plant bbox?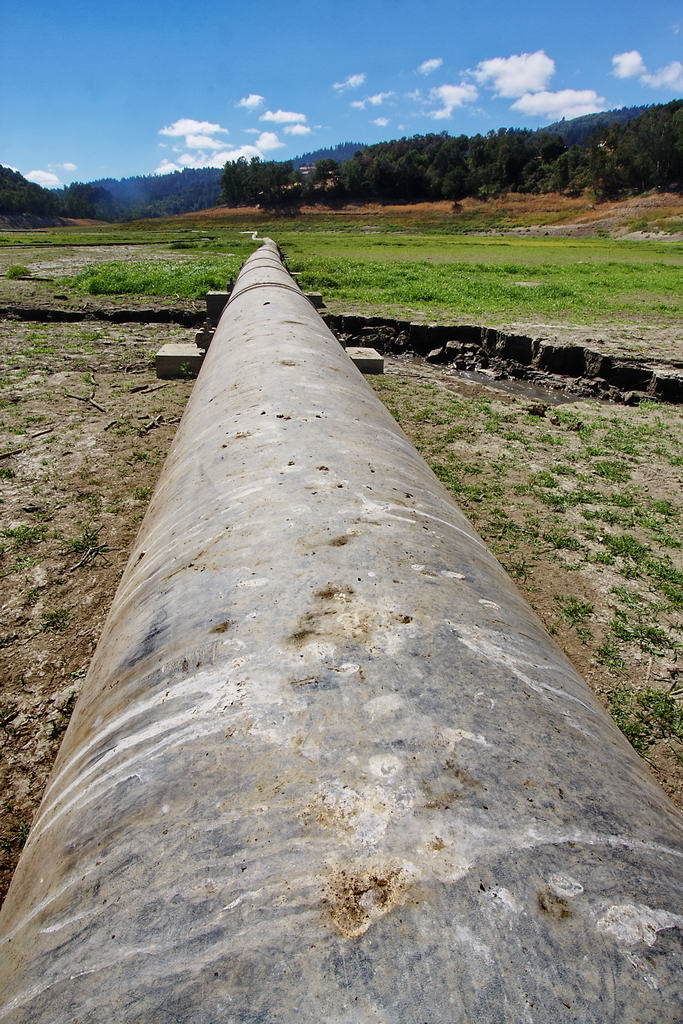
<bbox>104, 499, 120, 513</bbox>
